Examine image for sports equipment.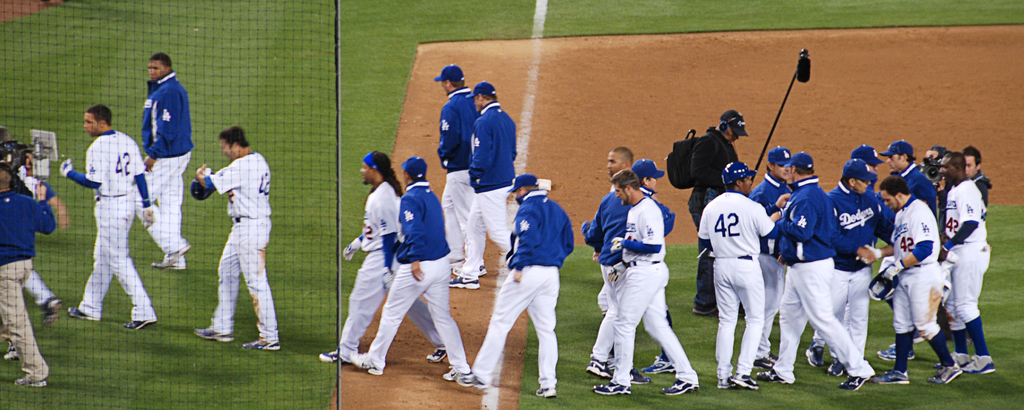
Examination result: crop(927, 365, 961, 385).
